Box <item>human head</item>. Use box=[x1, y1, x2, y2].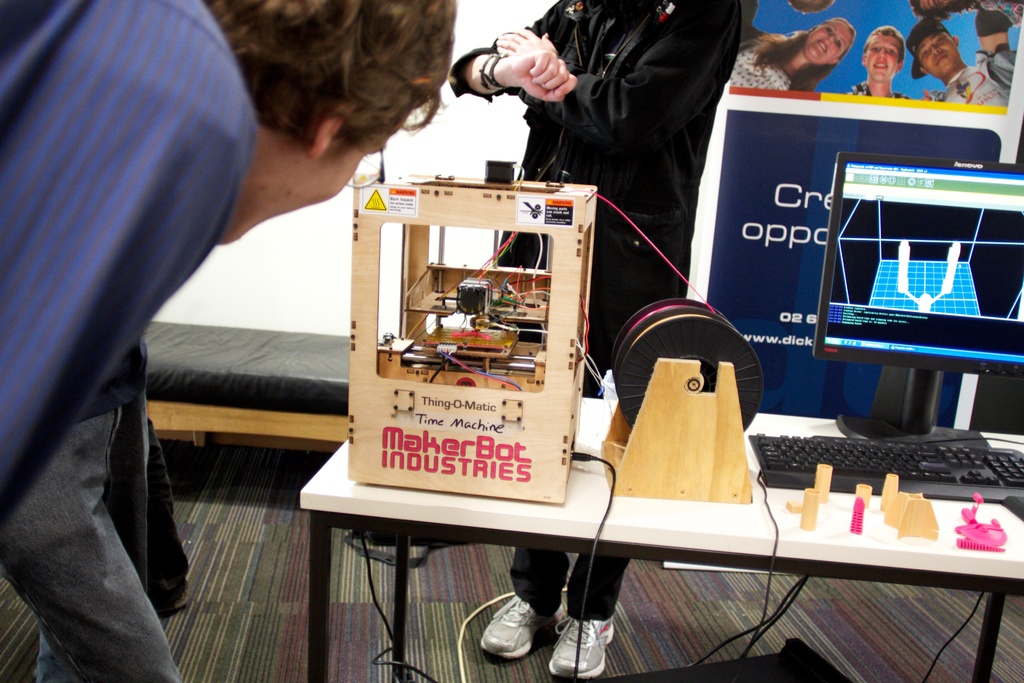
box=[906, 17, 961, 76].
